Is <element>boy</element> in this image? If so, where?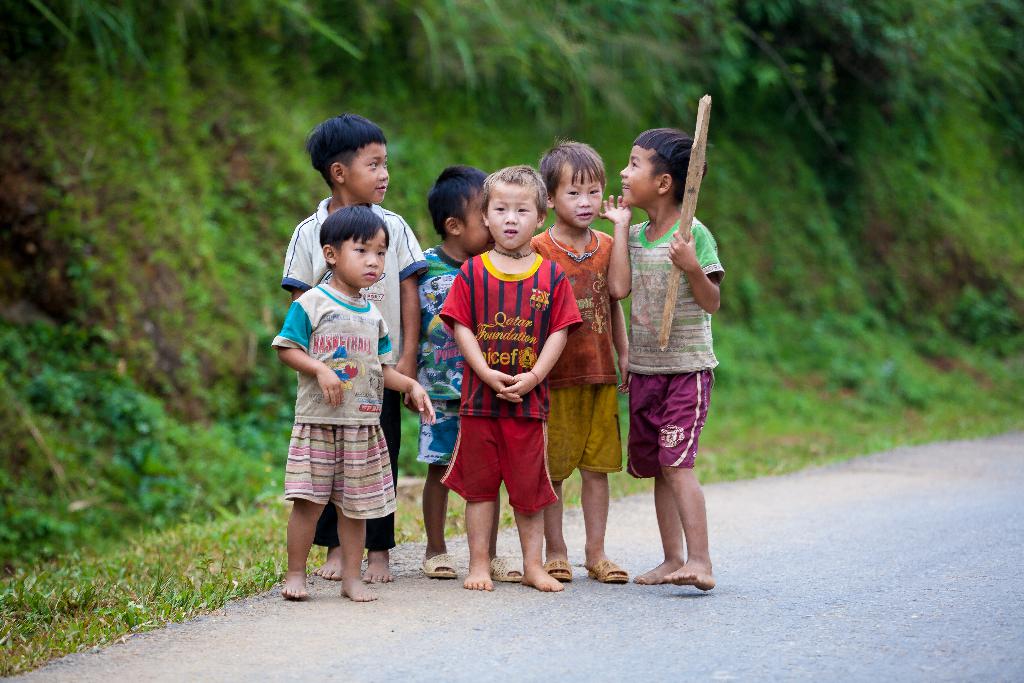
Yes, at [left=269, top=201, right=439, bottom=602].
